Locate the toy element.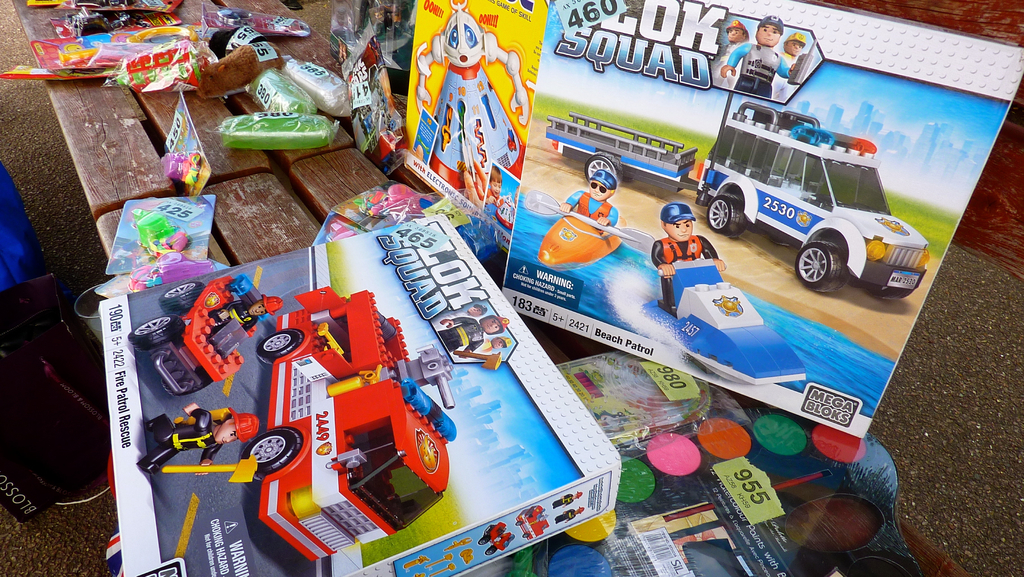
Element bbox: Rect(134, 408, 260, 483).
